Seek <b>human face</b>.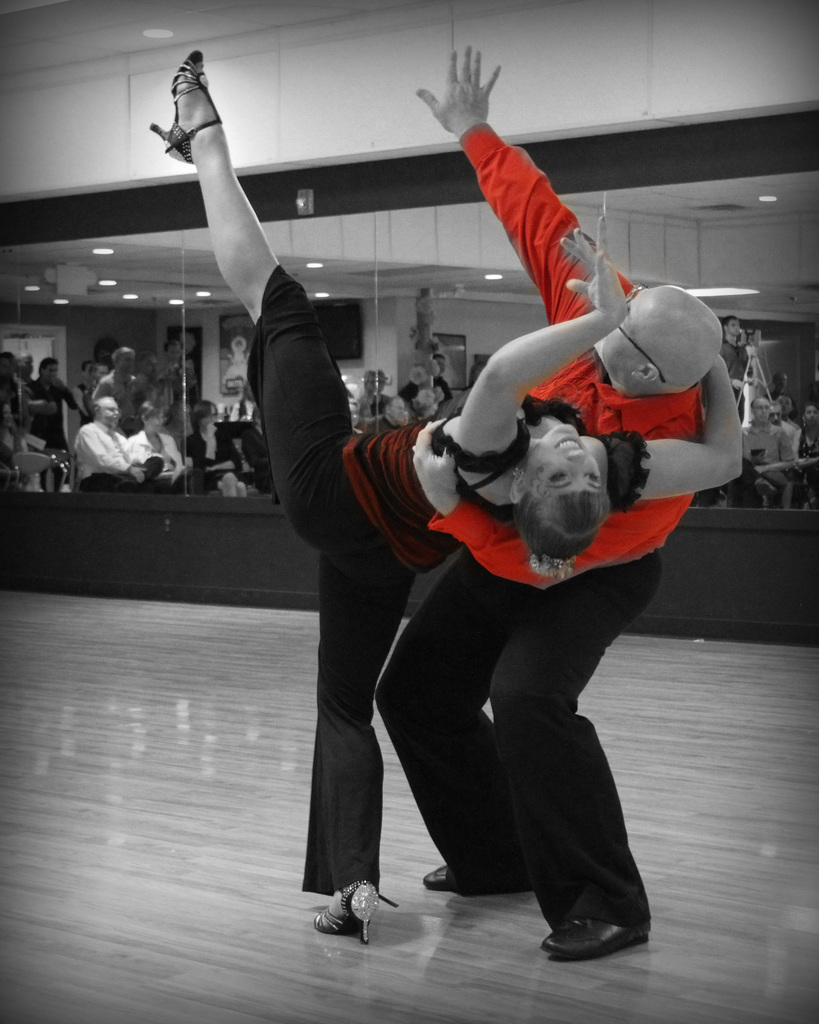
x1=521 y1=428 x2=603 y2=492.
